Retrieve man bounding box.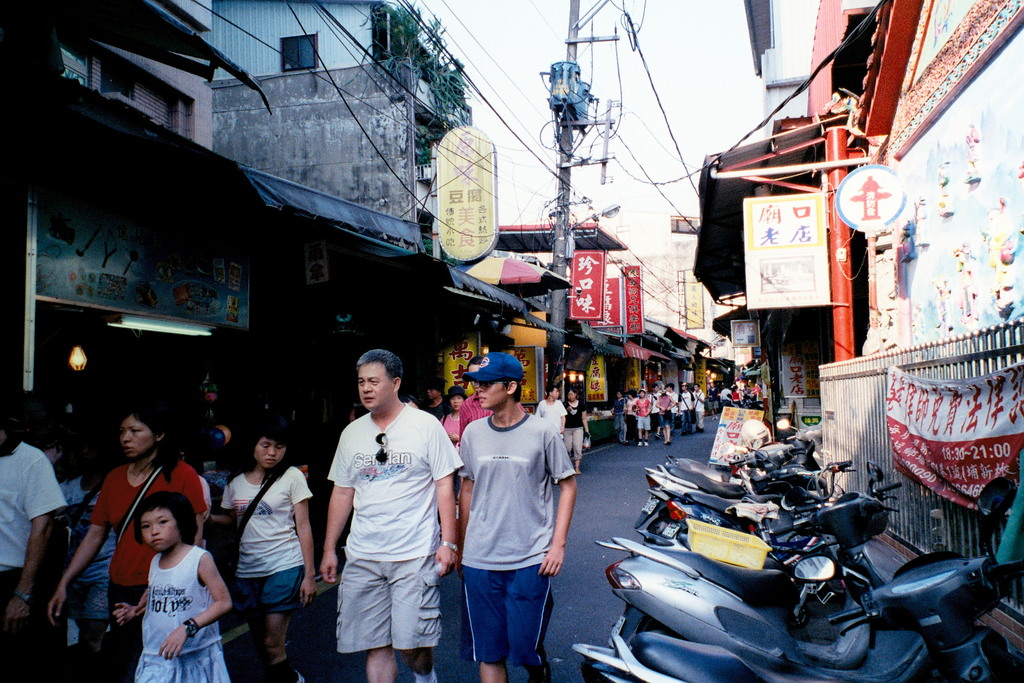
Bounding box: <region>452, 356, 524, 436</region>.
